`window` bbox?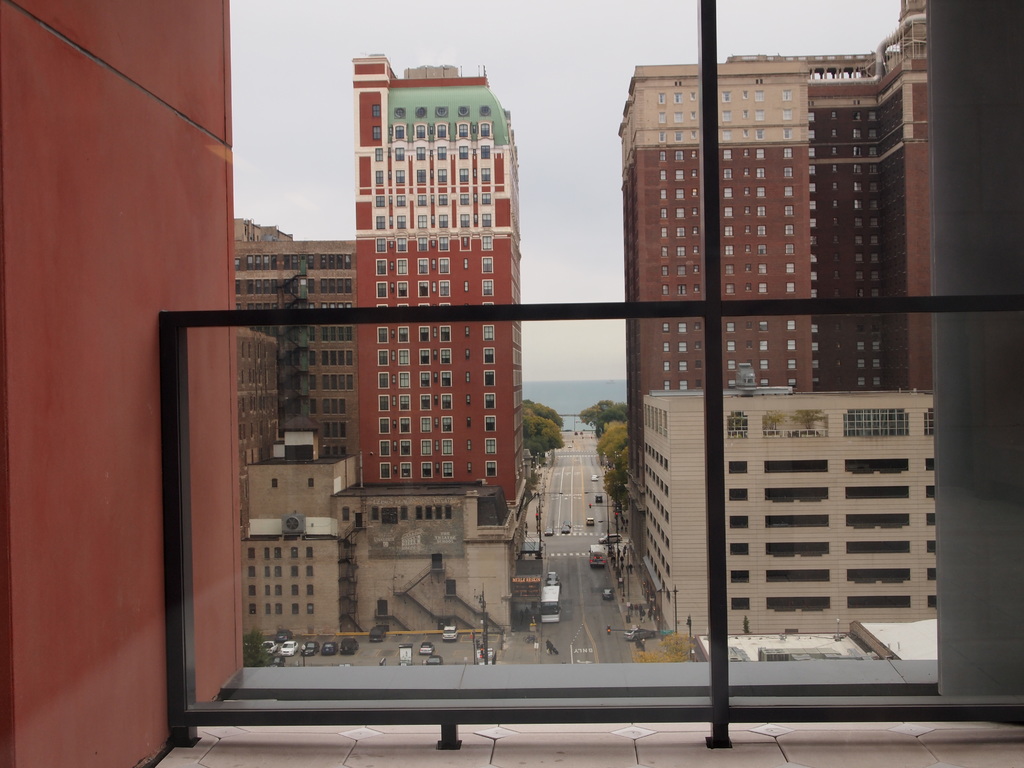
[664, 381, 669, 392]
